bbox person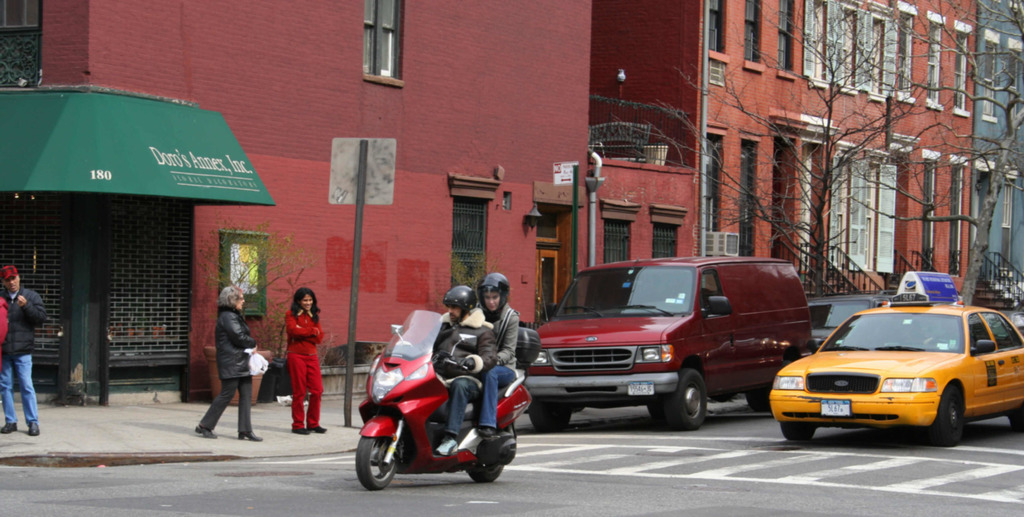
{"x1": 282, "y1": 288, "x2": 328, "y2": 435}
